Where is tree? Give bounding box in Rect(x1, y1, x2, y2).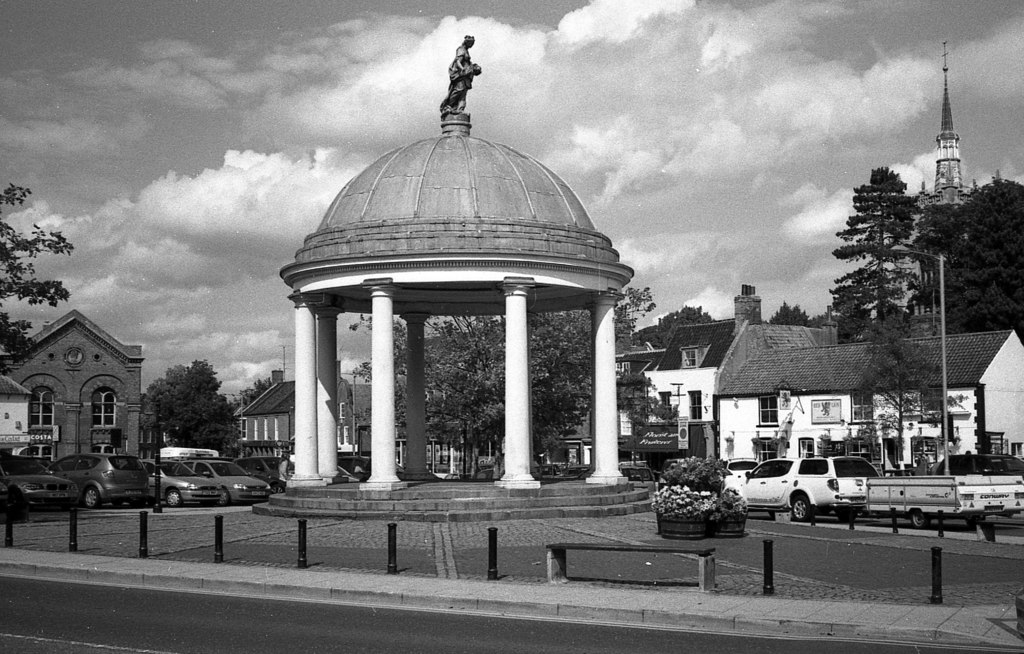
Rect(759, 298, 839, 332).
